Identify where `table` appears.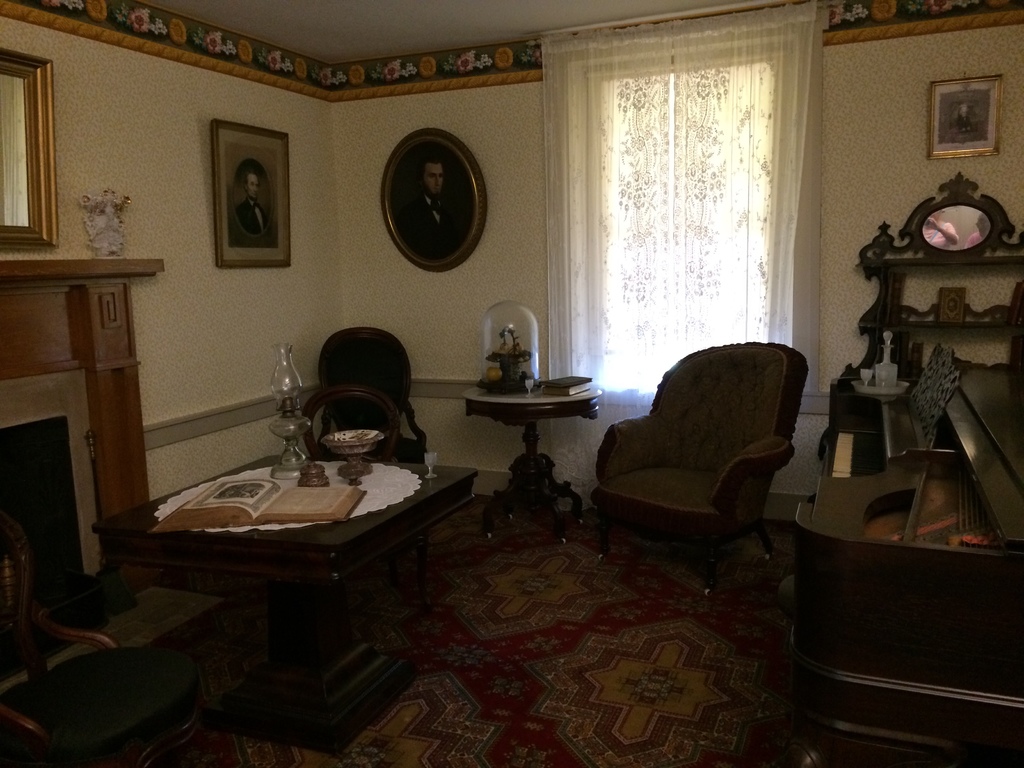
Appears at detection(79, 385, 471, 742).
